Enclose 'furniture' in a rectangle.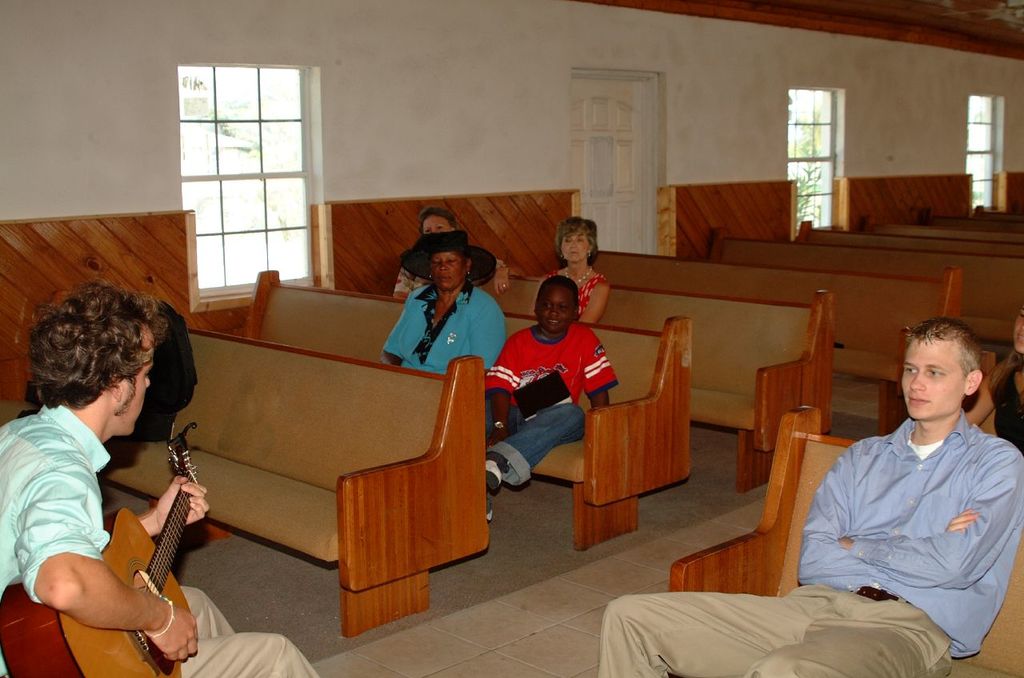
rect(476, 269, 837, 493).
